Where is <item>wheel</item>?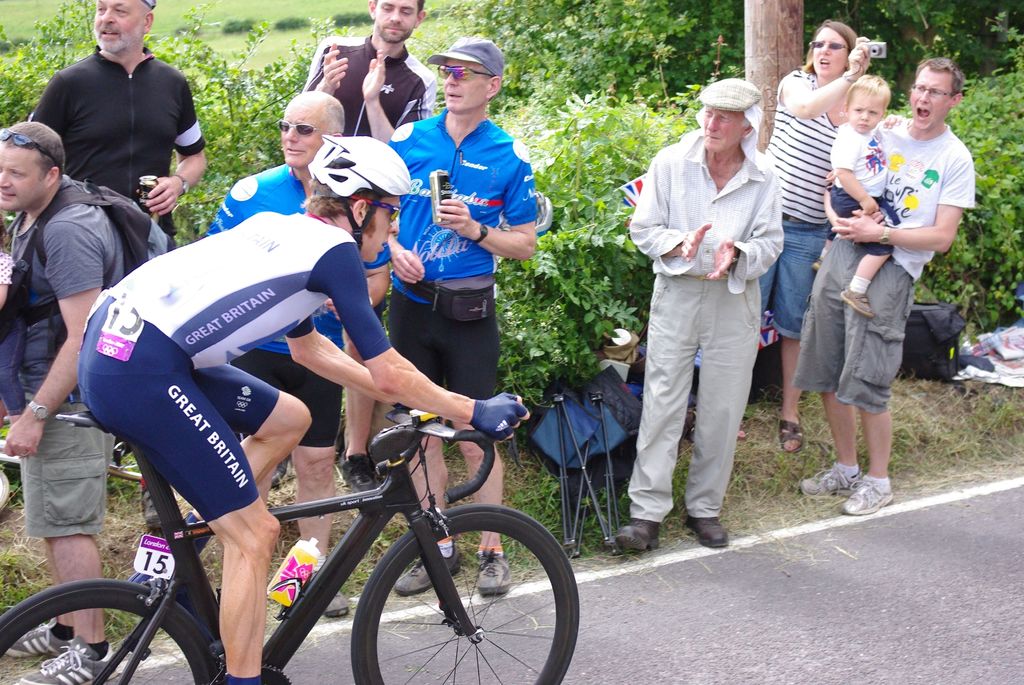
(left=0, top=581, right=220, bottom=684).
